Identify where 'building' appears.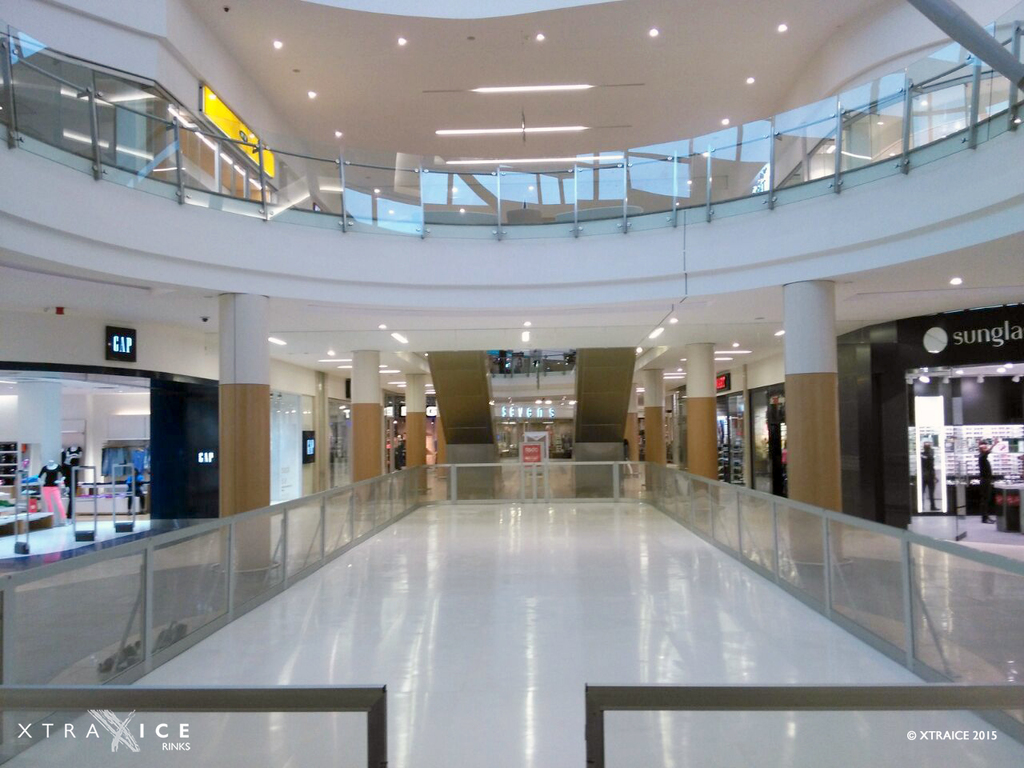
Appears at Rect(0, 0, 1023, 767).
